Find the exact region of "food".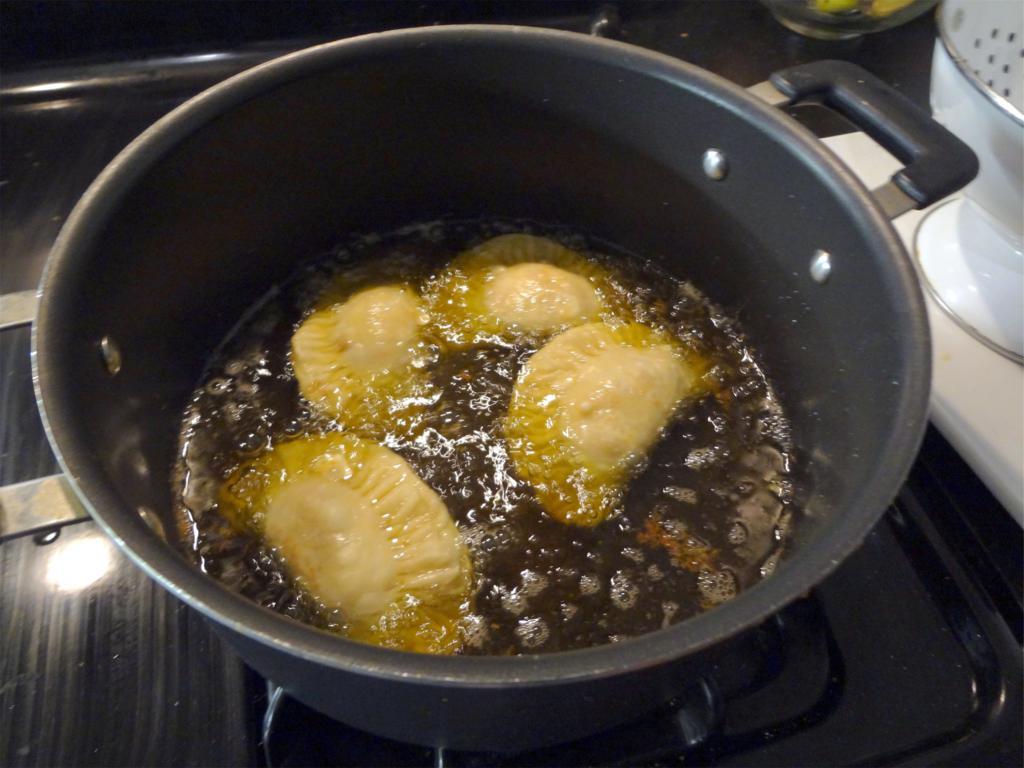
Exact region: box(246, 435, 470, 626).
